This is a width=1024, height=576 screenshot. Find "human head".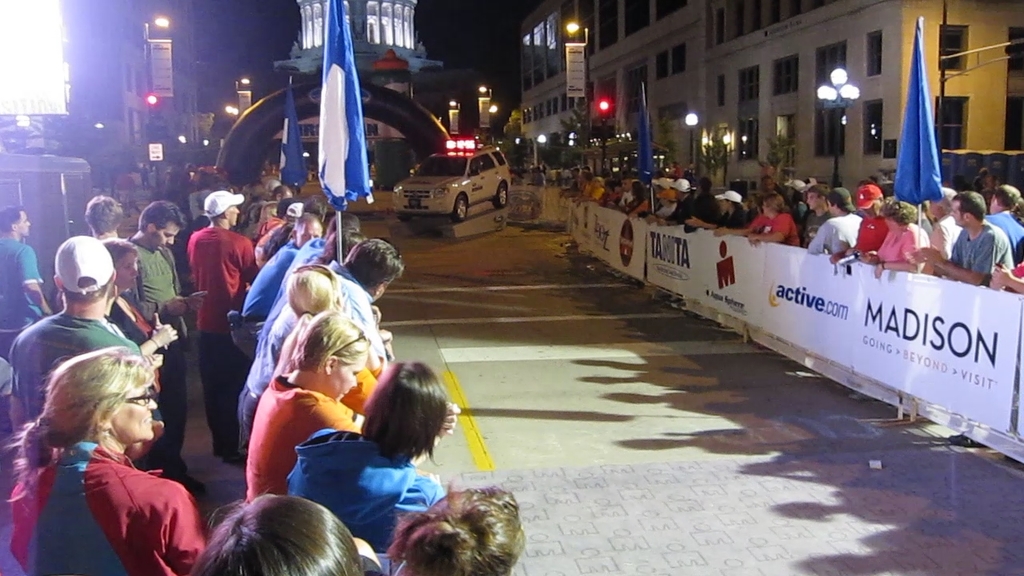
Bounding box: l=990, t=182, r=1022, b=214.
